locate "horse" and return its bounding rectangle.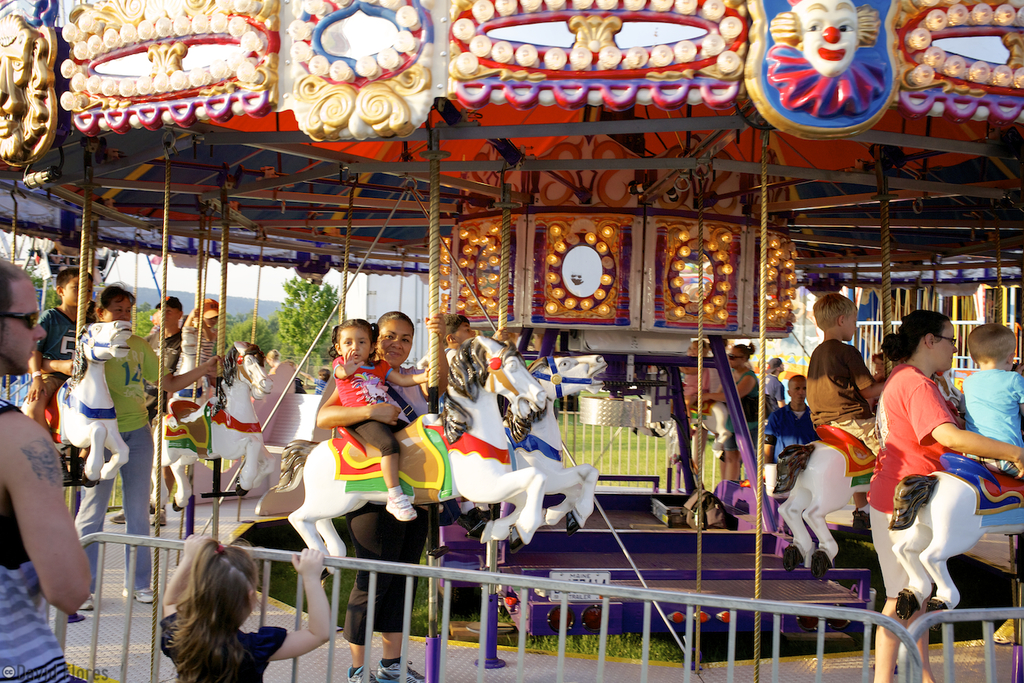
bbox=[775, 439, 875, 584].
